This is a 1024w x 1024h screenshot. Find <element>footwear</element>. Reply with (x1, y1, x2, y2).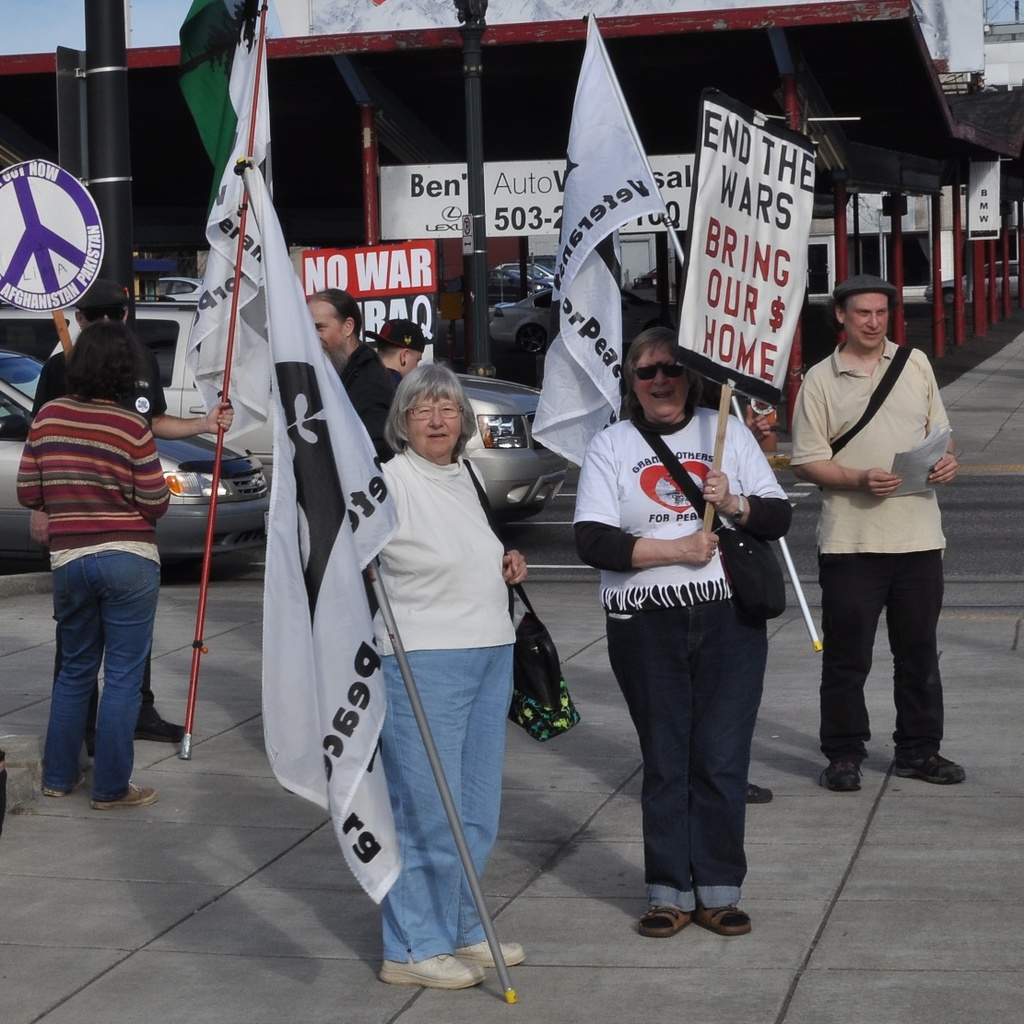
(43, 778, 86, 798).
